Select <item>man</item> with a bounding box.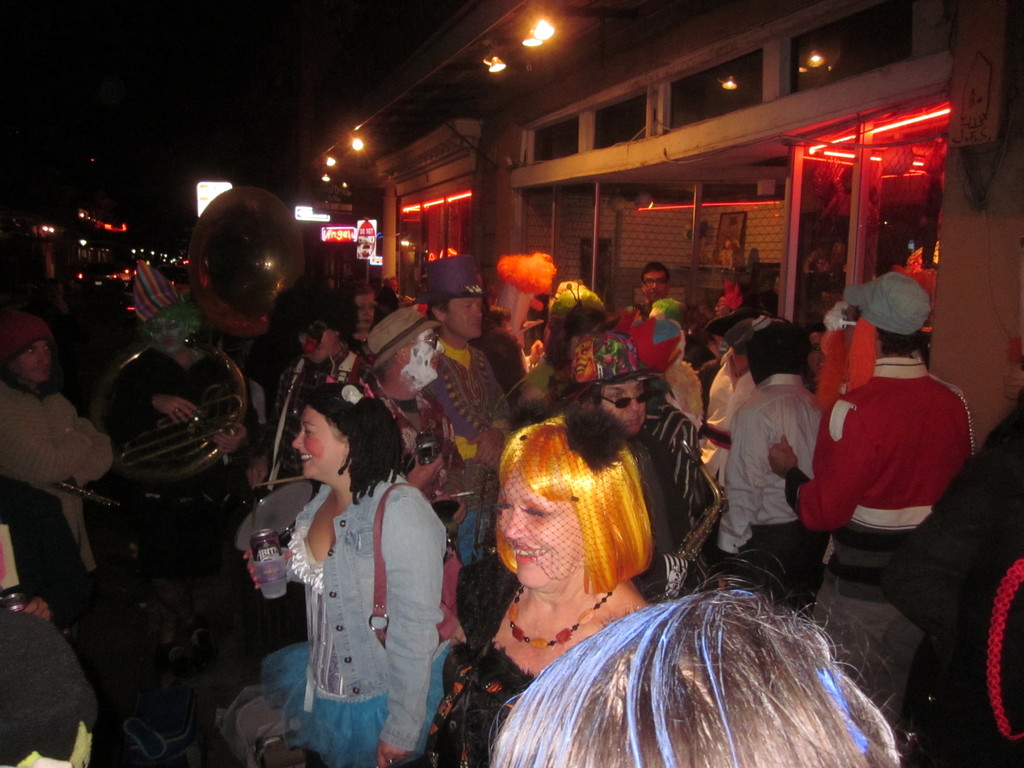
rect(888, 404, 1023, 767).
